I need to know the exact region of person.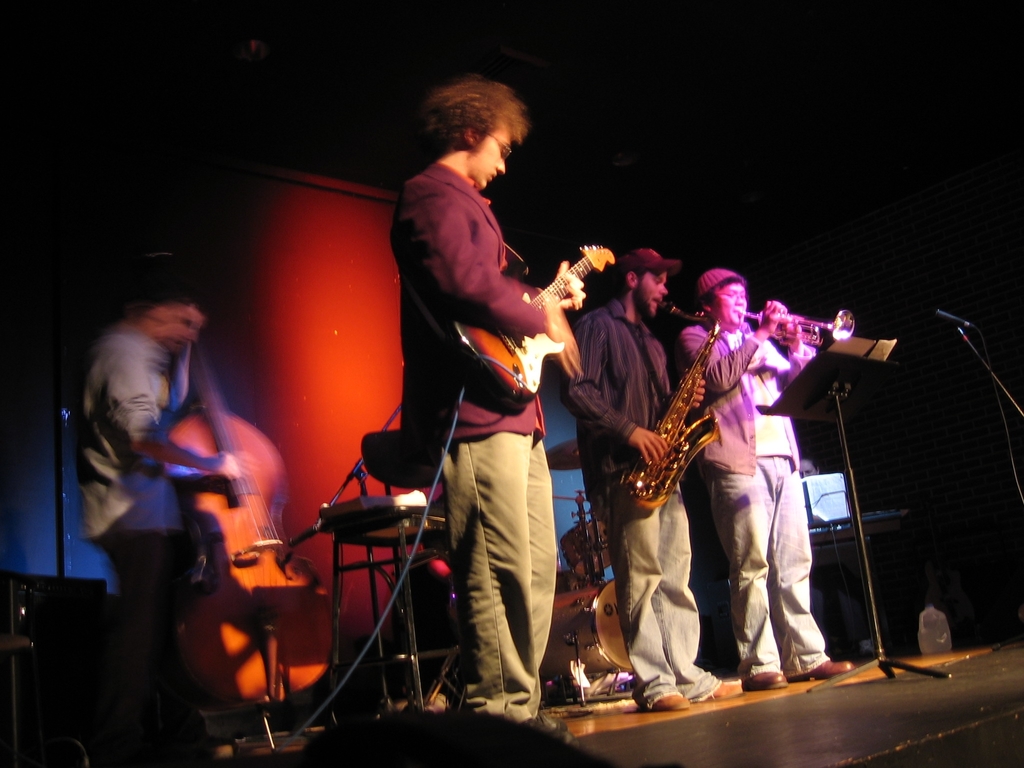
Region: region(68, 280, 239, 767).
